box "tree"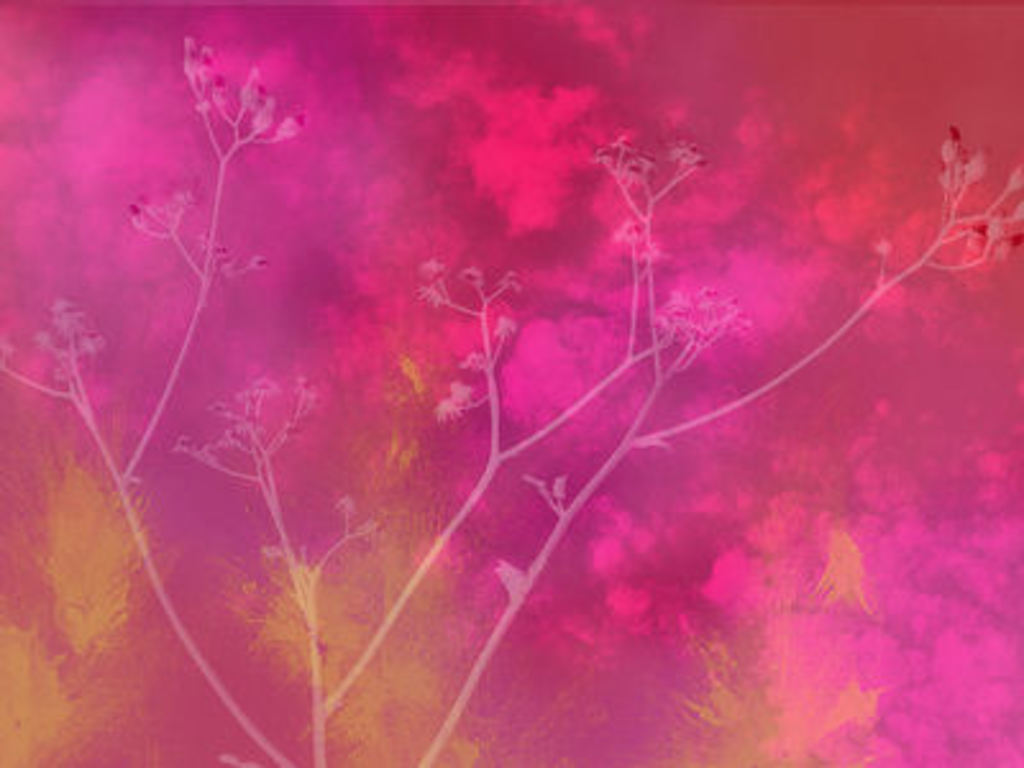
5:44:1021:765
